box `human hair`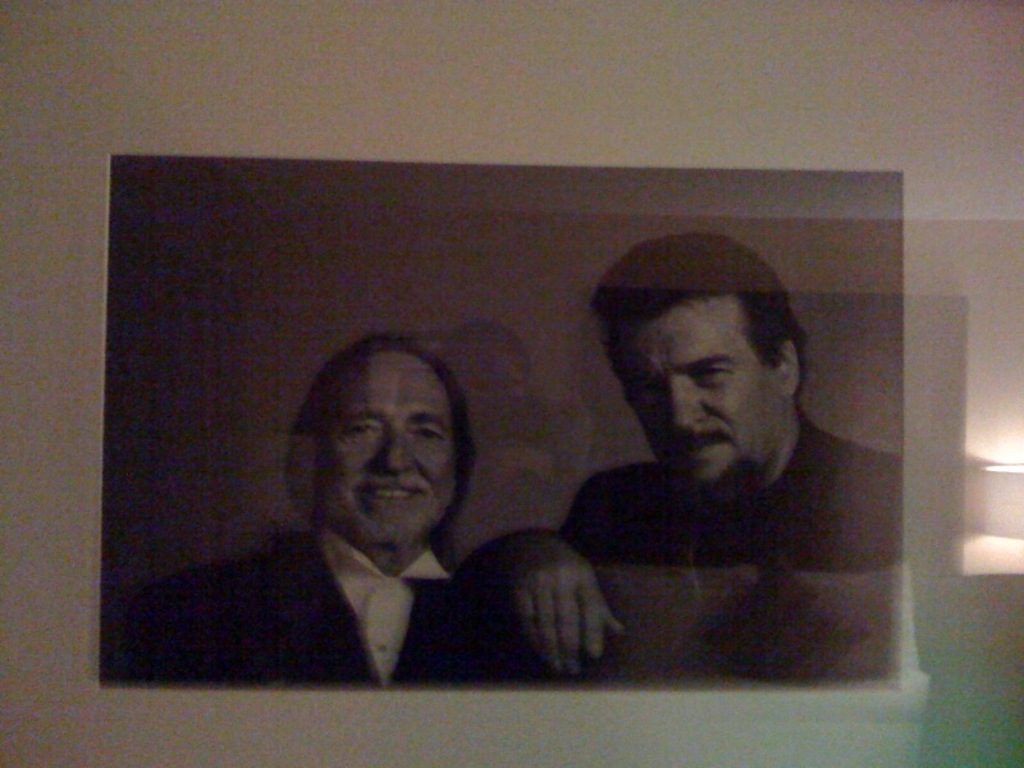
detection(586, 230, 806, 411)
